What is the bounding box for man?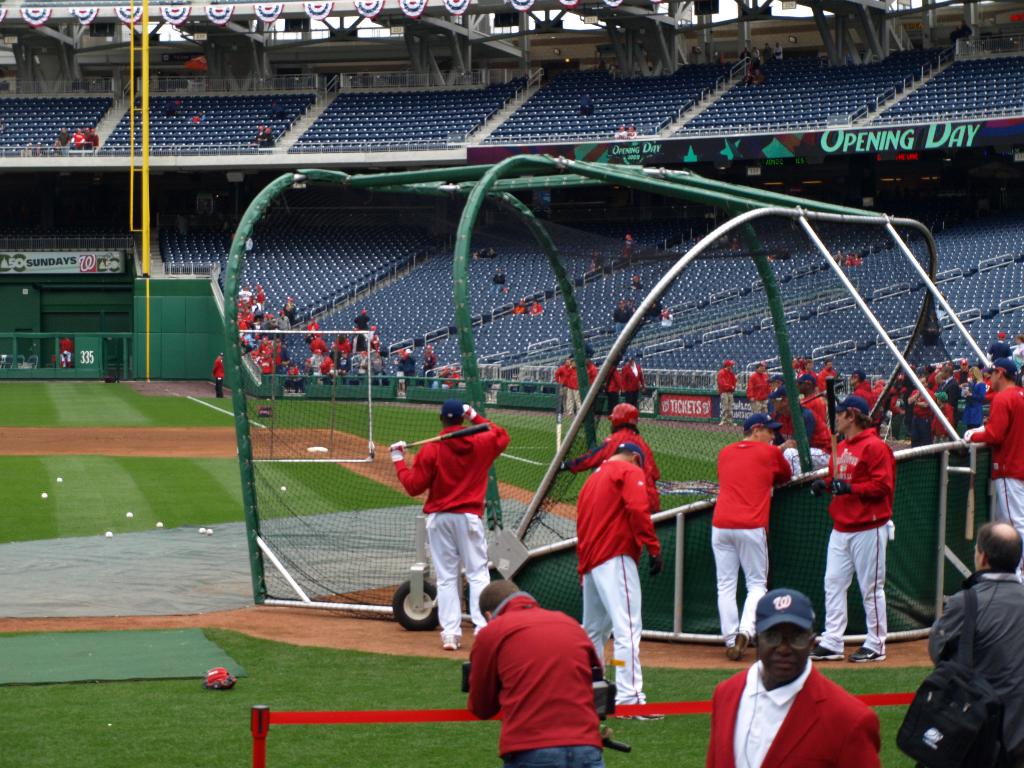
(710, 607, 889, 767).
